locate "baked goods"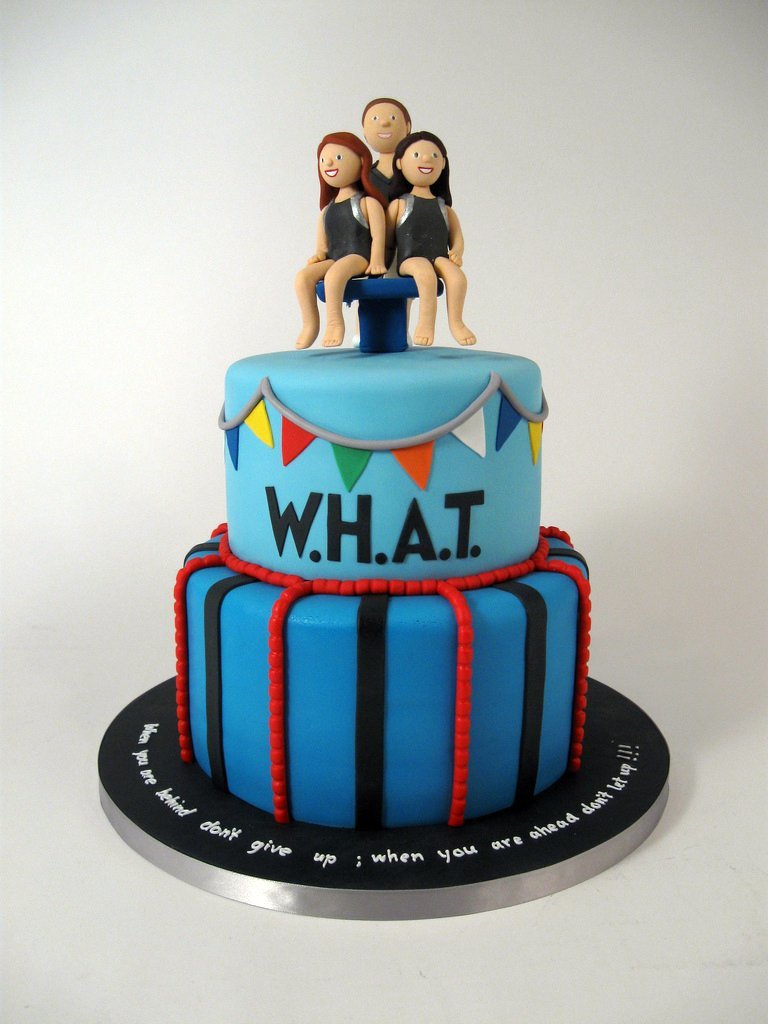
123 368 632 867
